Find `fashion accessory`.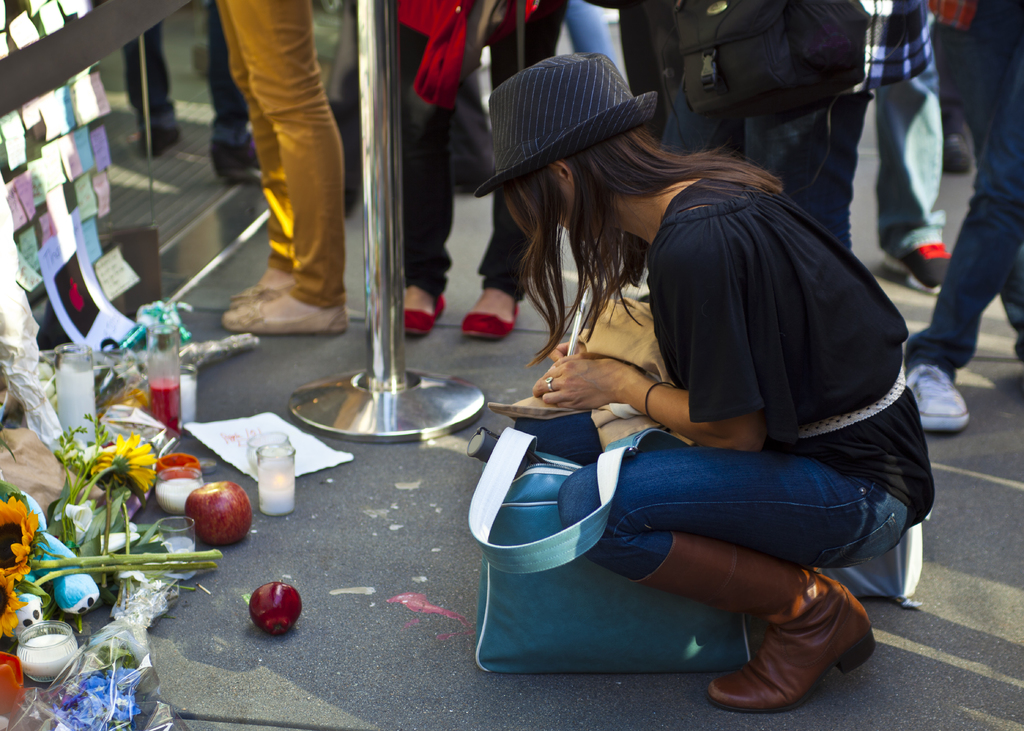
BBox(461, 297, 519, 341).
